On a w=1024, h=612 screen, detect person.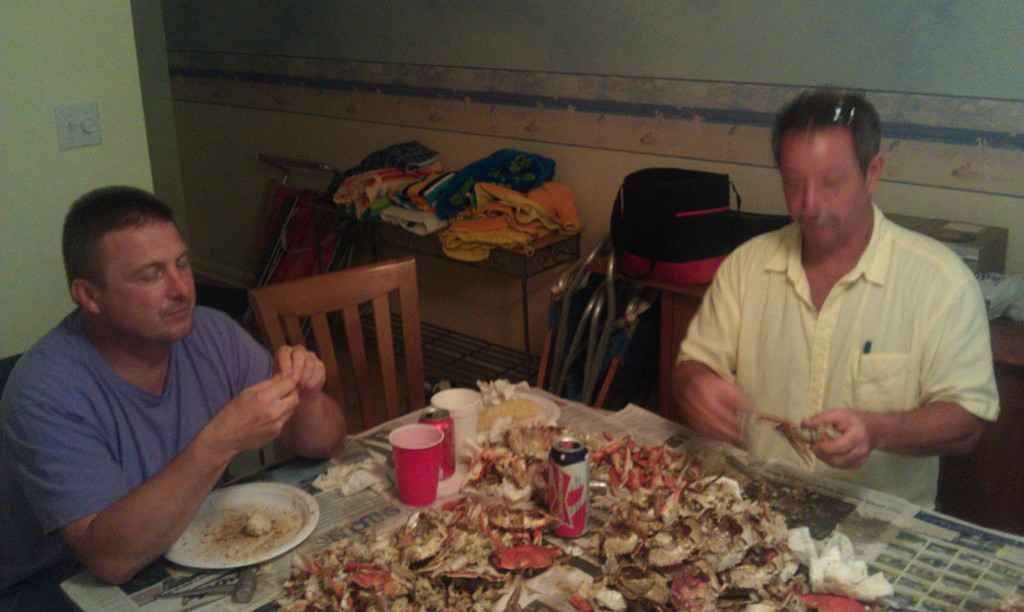
0/179/347/592.
